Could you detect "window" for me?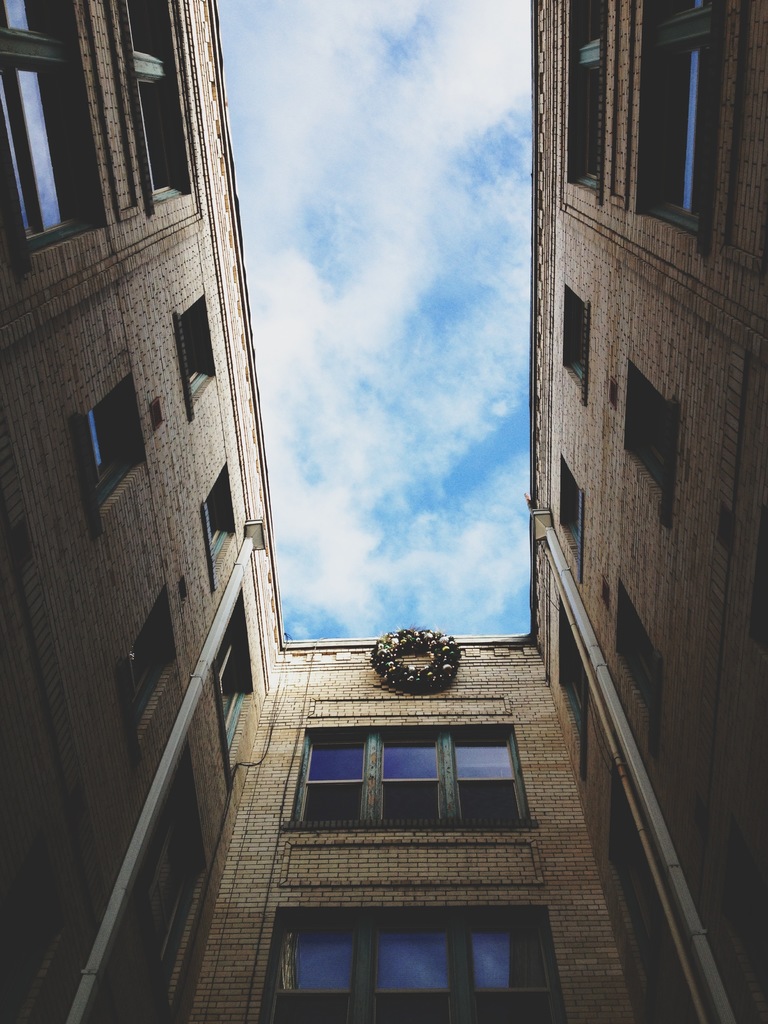
Detection result: region(612, 363, 681, 525).
